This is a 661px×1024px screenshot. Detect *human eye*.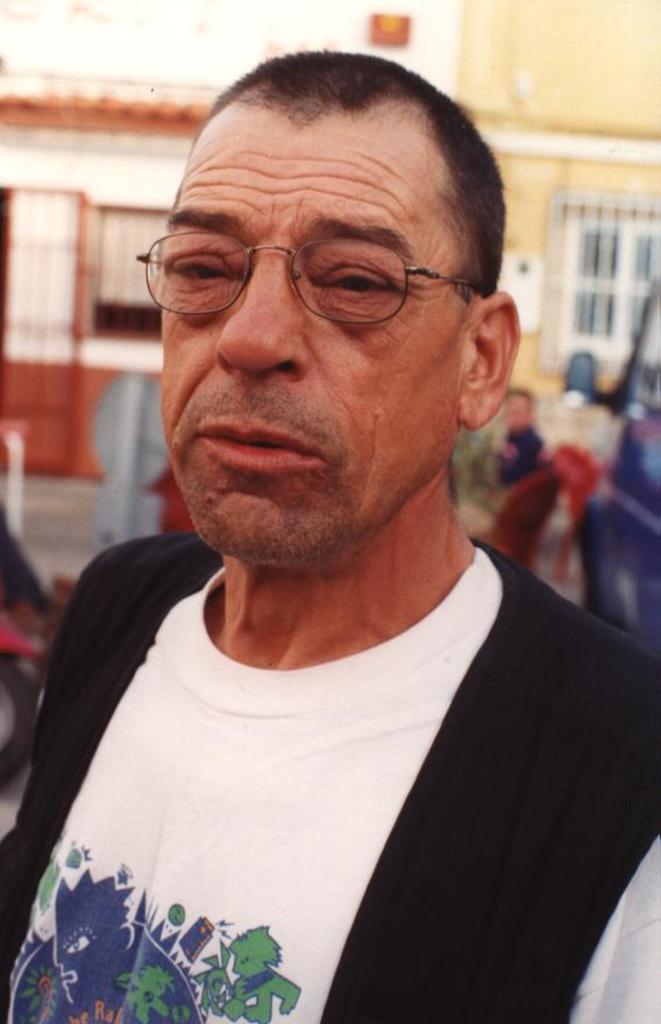
bbox=(169, 251, 244, 289).
